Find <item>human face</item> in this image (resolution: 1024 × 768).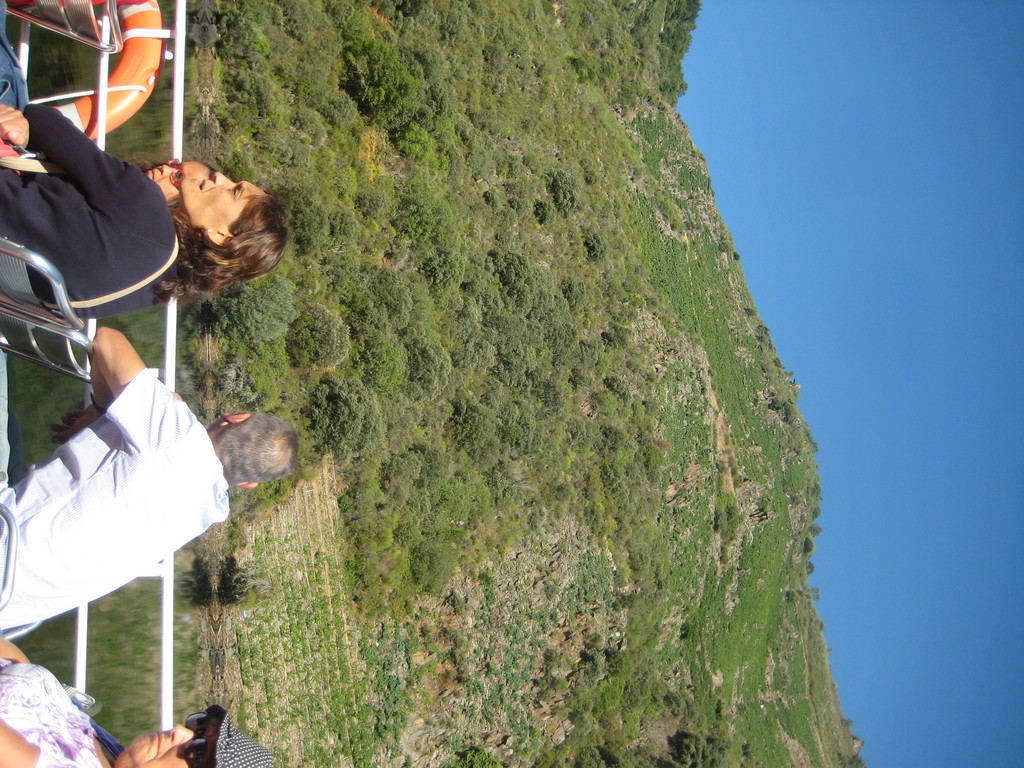
BBox(122, 721, 213, 767).
